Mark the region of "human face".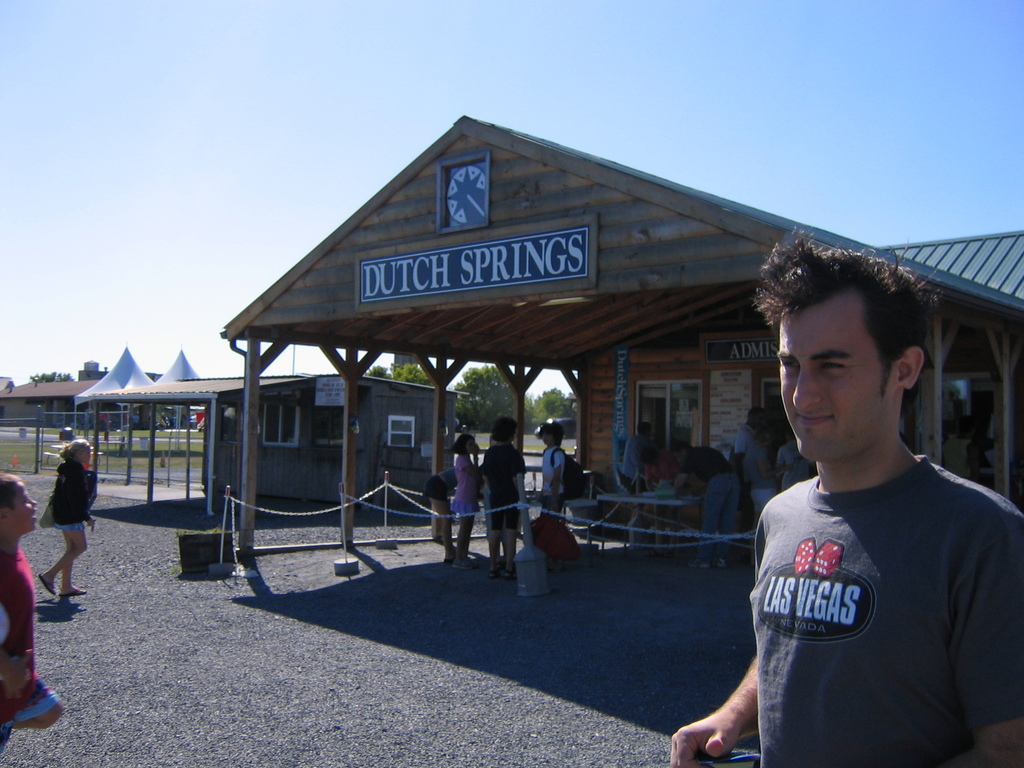
Region: detection(10, 486, 41, 538).
